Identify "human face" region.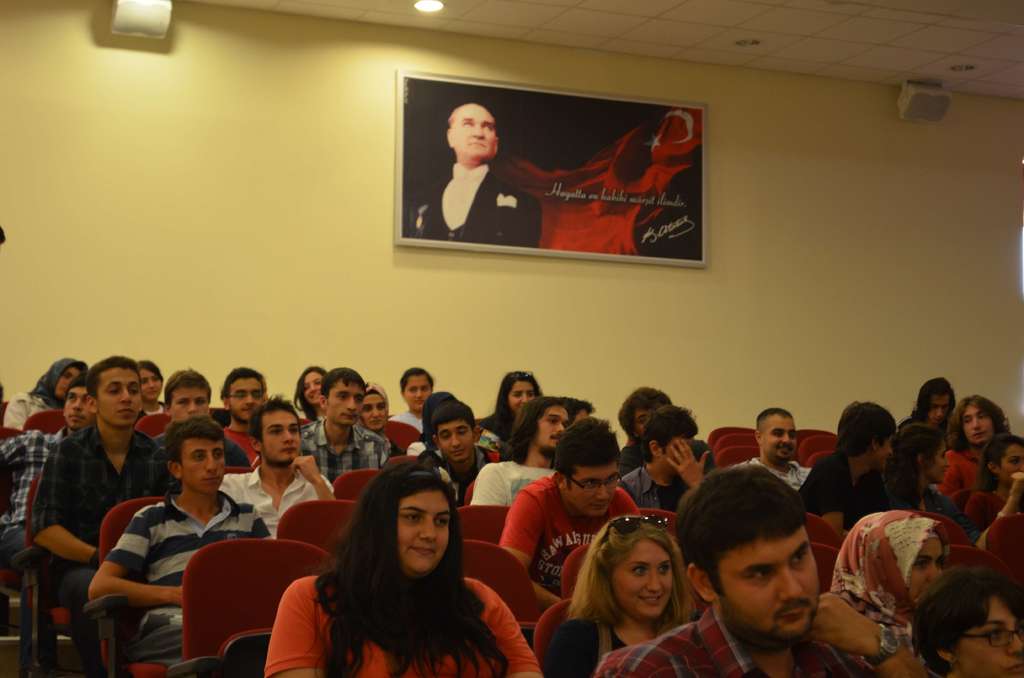
Region: crop(51, 361, 84, 401).
